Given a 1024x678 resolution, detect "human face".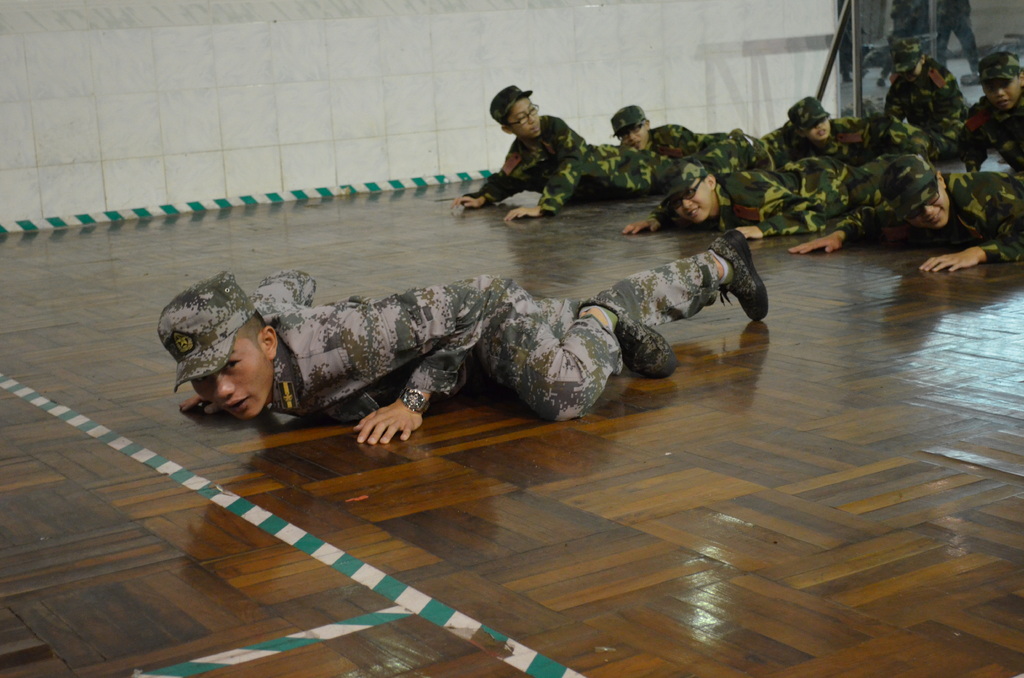
904,186,949,227.
